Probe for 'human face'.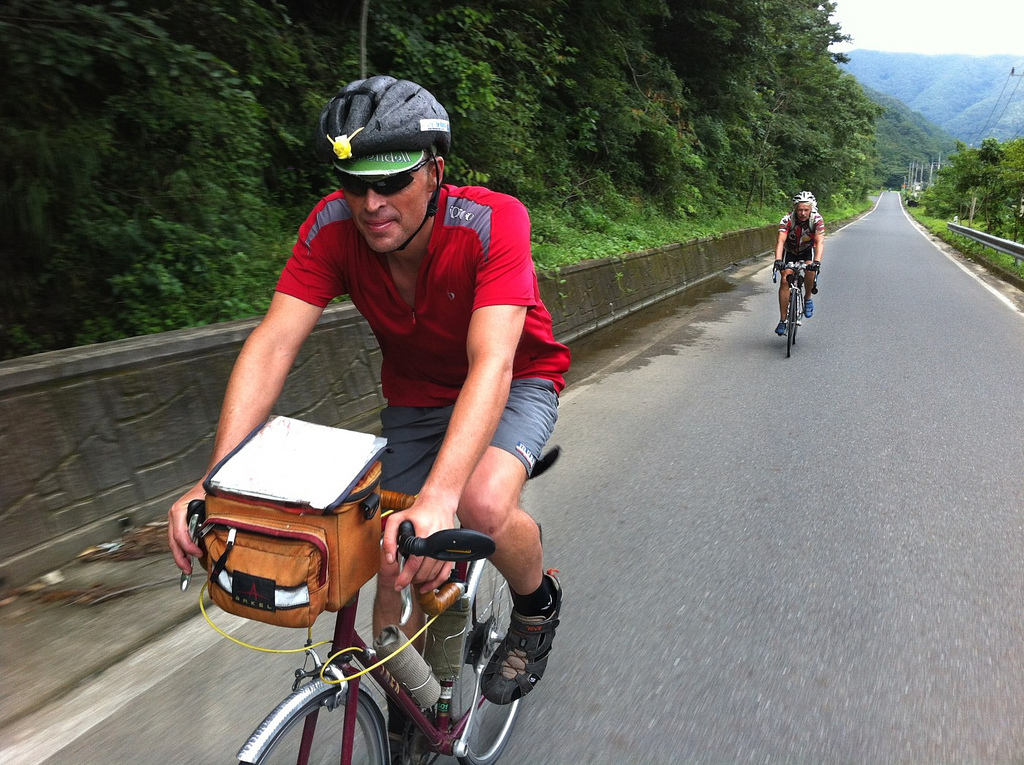
Probe result: 334/156/429/255.
